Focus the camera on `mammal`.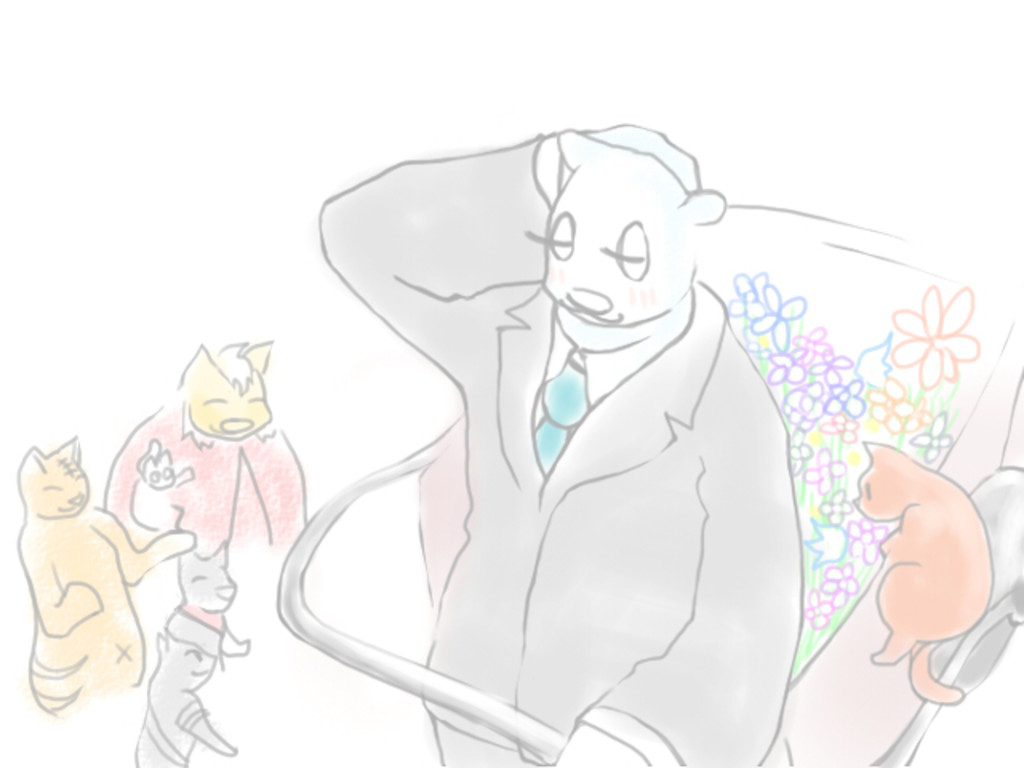
Focus region: rect(850, 435, 997, 701).
